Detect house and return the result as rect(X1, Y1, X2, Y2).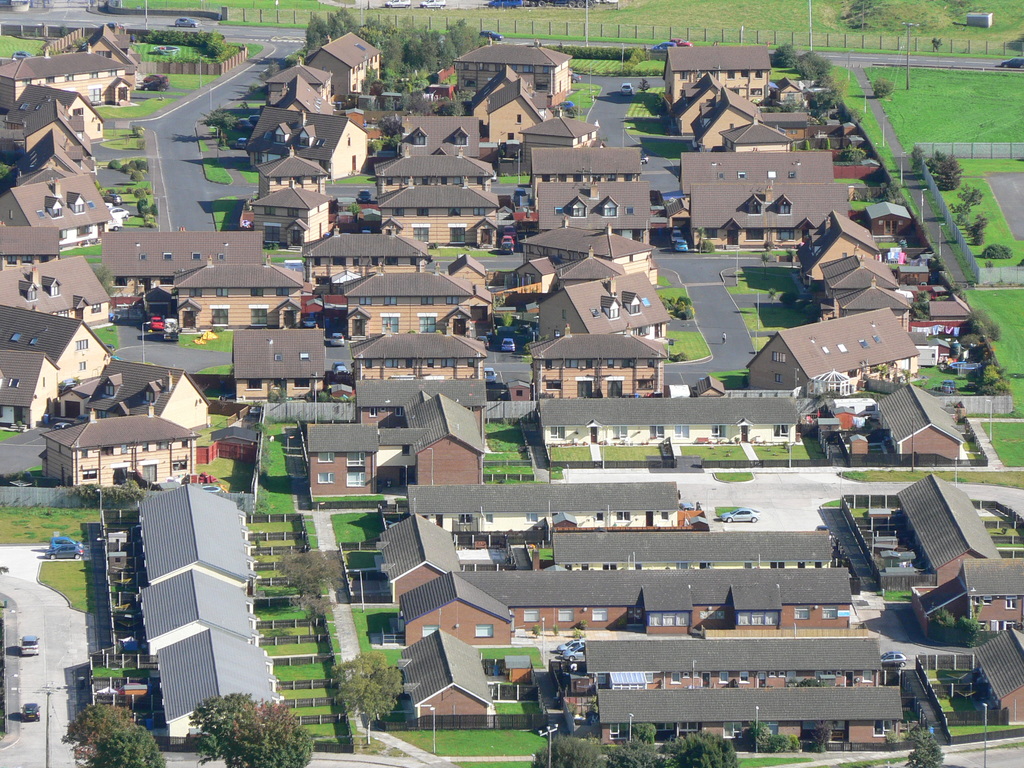
rect(23, 106, 122, 189).
